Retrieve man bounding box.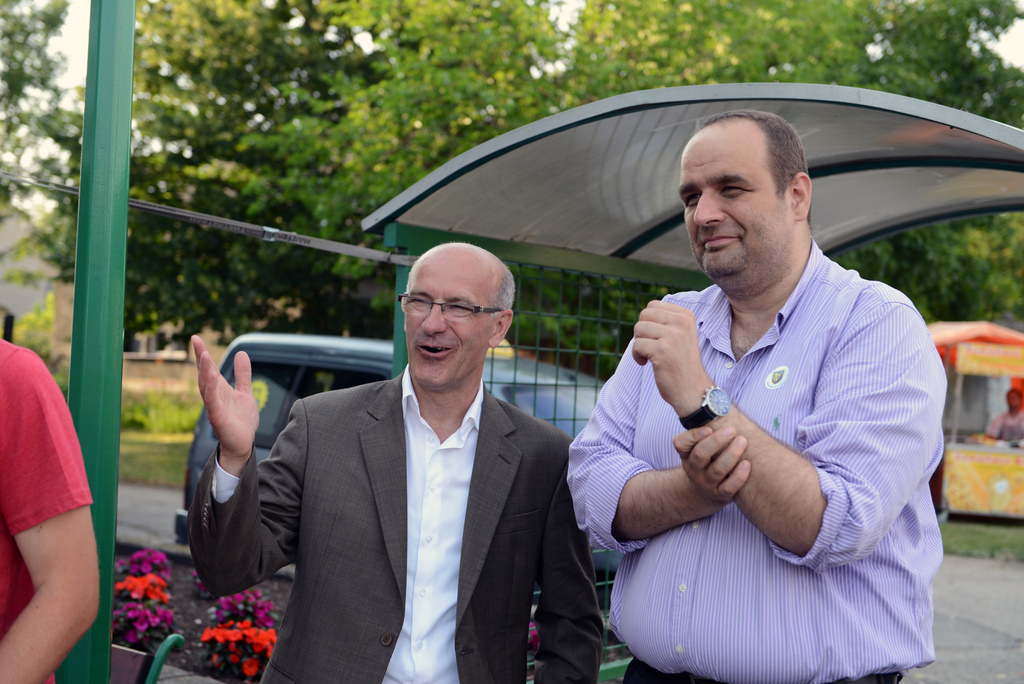
Bounding box: l=980, t=385, r=1023, b=439.
